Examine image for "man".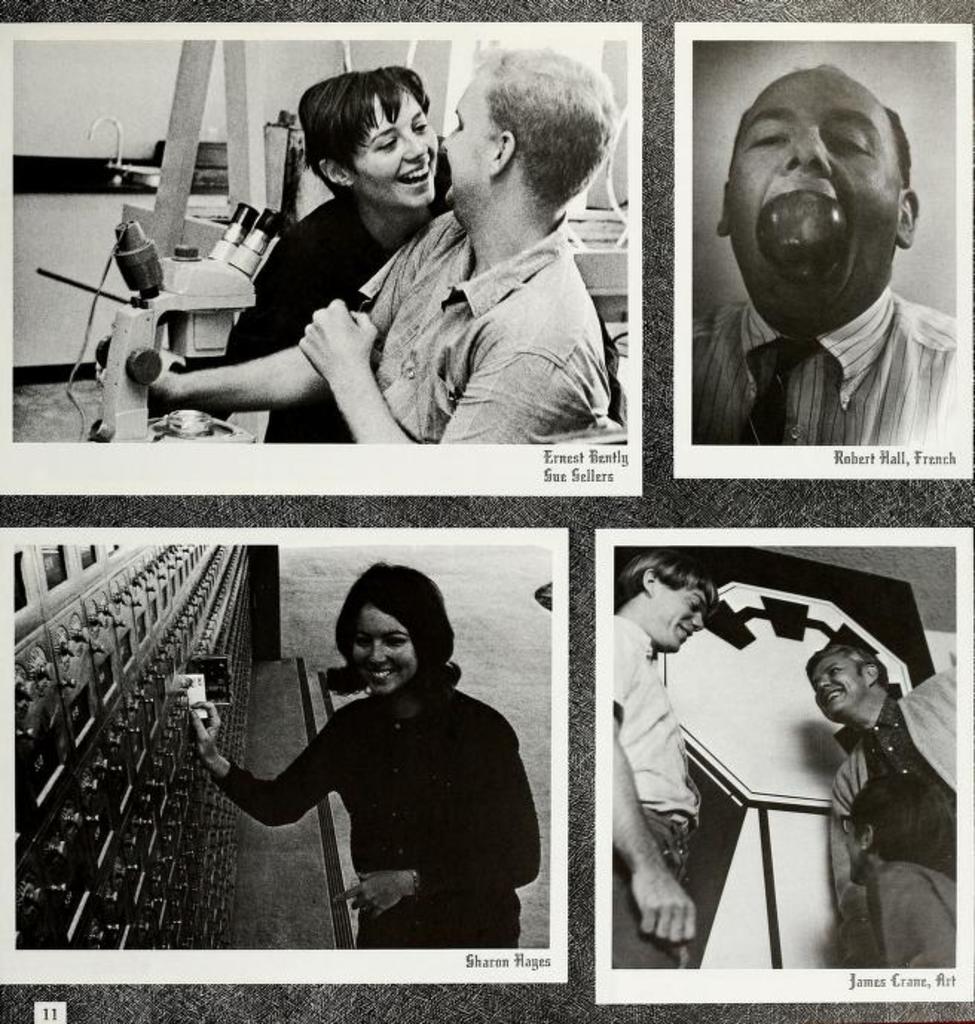
Examination result: bbox(804, 645, 956, 972).
